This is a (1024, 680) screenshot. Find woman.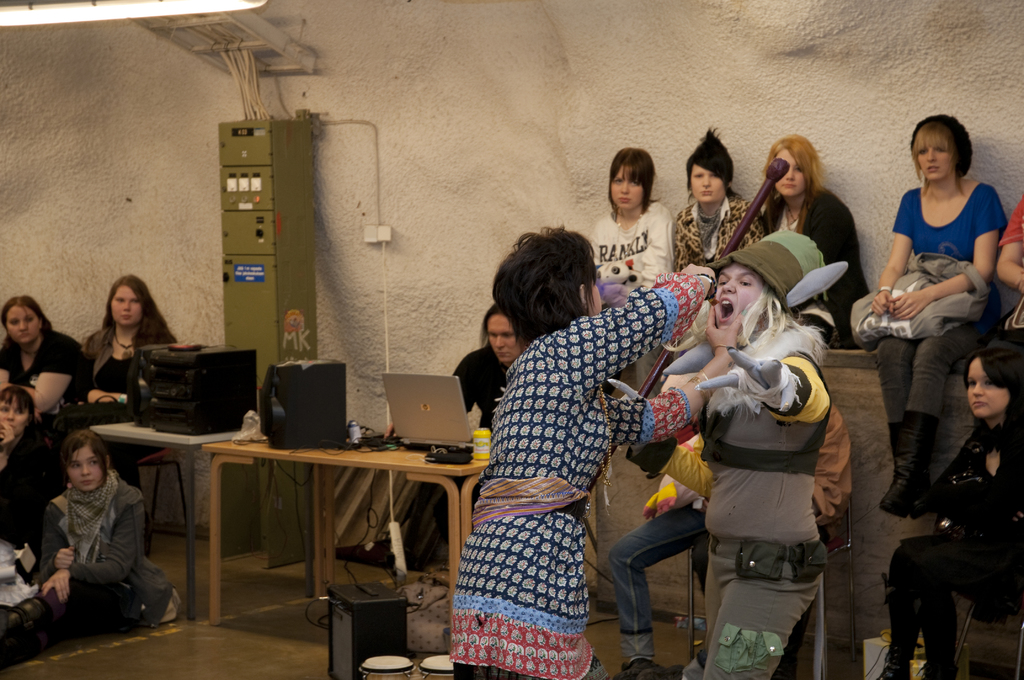
Bounding box: rect(864, 114, 1004, 524).
